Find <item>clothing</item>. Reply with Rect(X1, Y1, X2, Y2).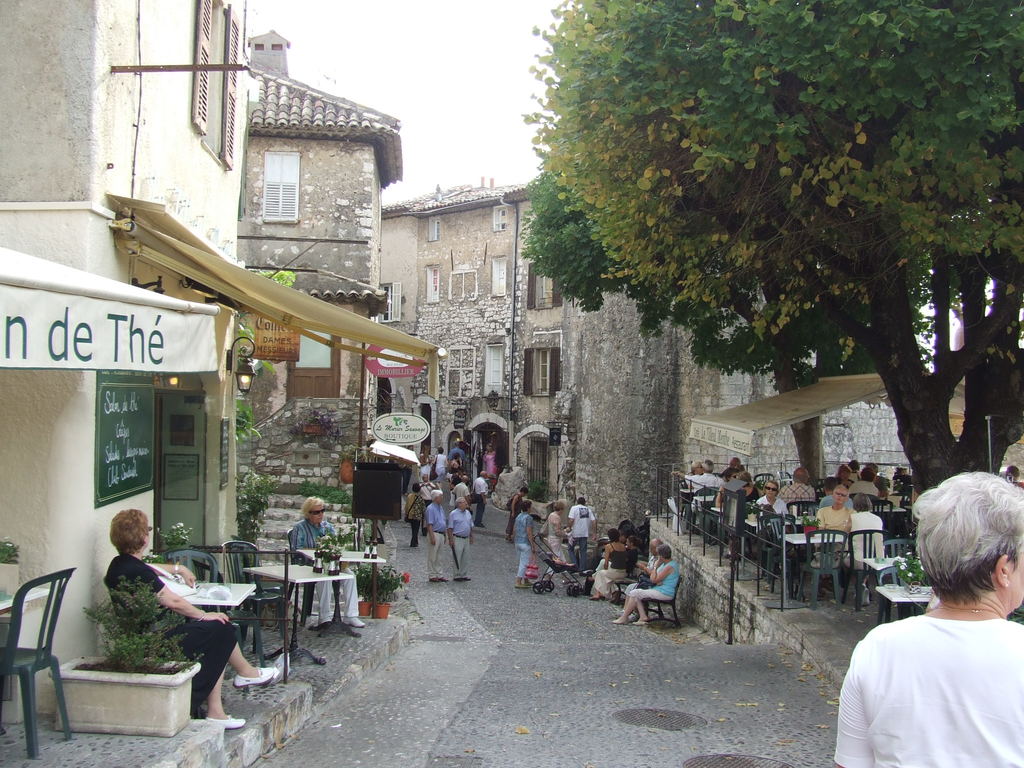
Rect(547, 515, 569, 568).
